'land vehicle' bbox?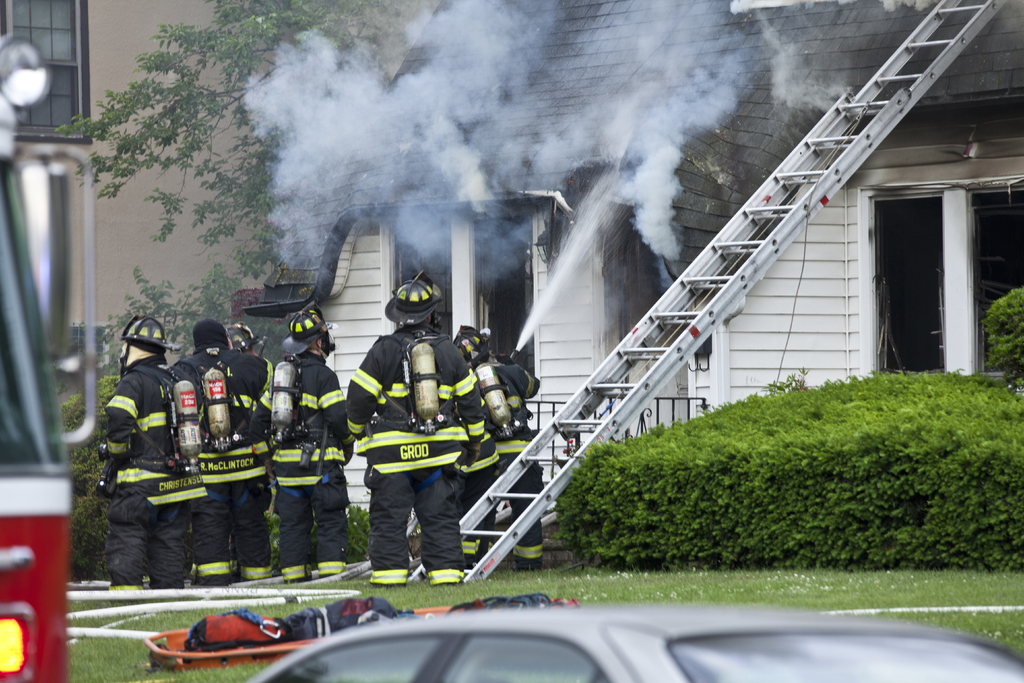
bbox=(248, 604, 1023, 682)
